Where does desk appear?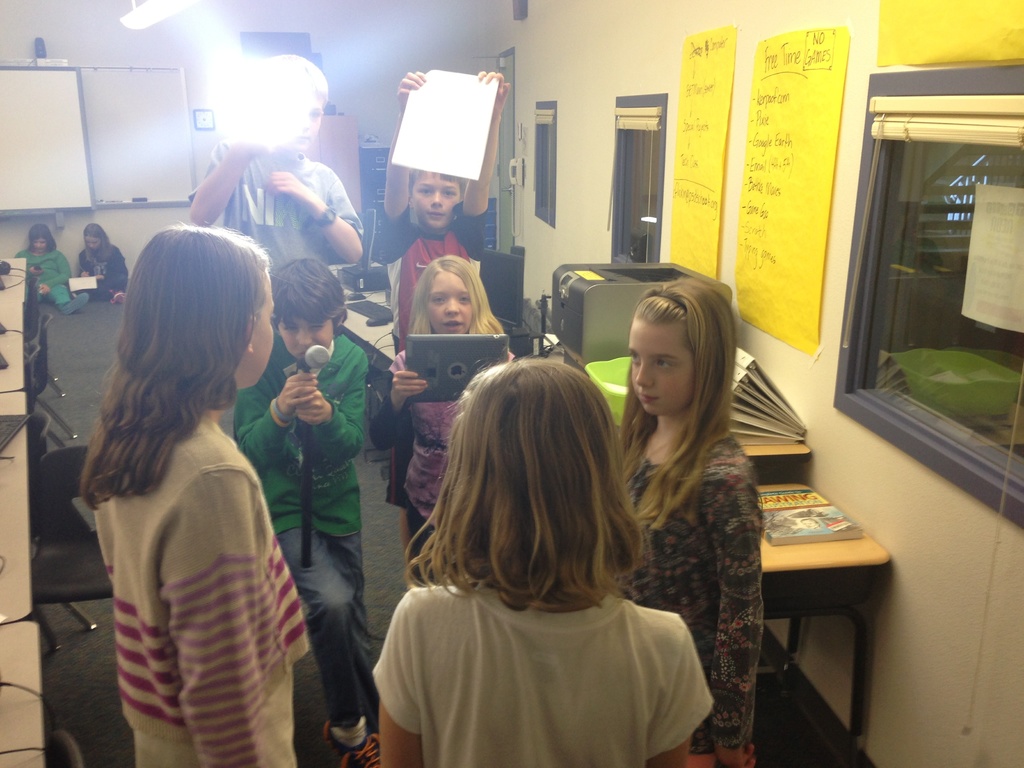
Appears at detection(0, 621, 48, 767).
